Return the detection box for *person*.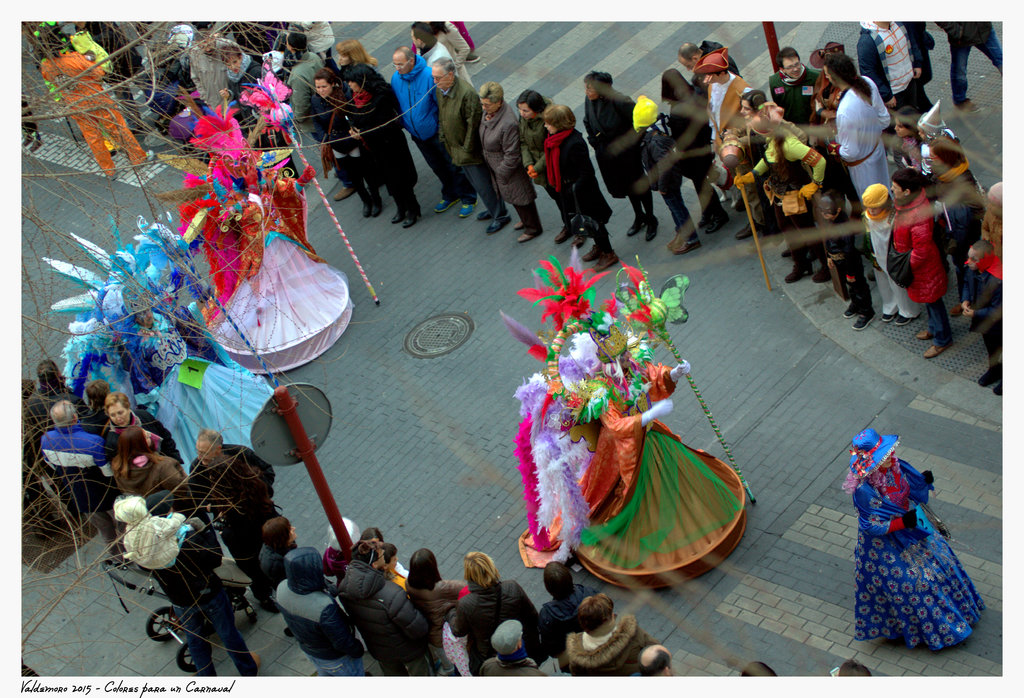
[188, 26, 239, 121].
